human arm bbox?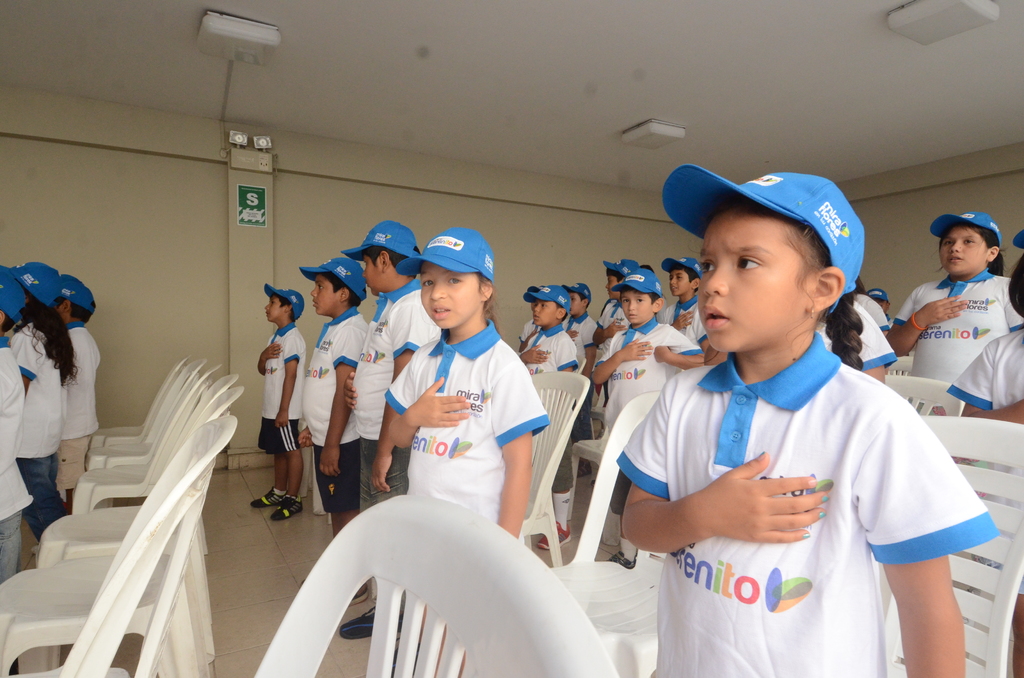
bbox=(577, 309, 616, 367)
